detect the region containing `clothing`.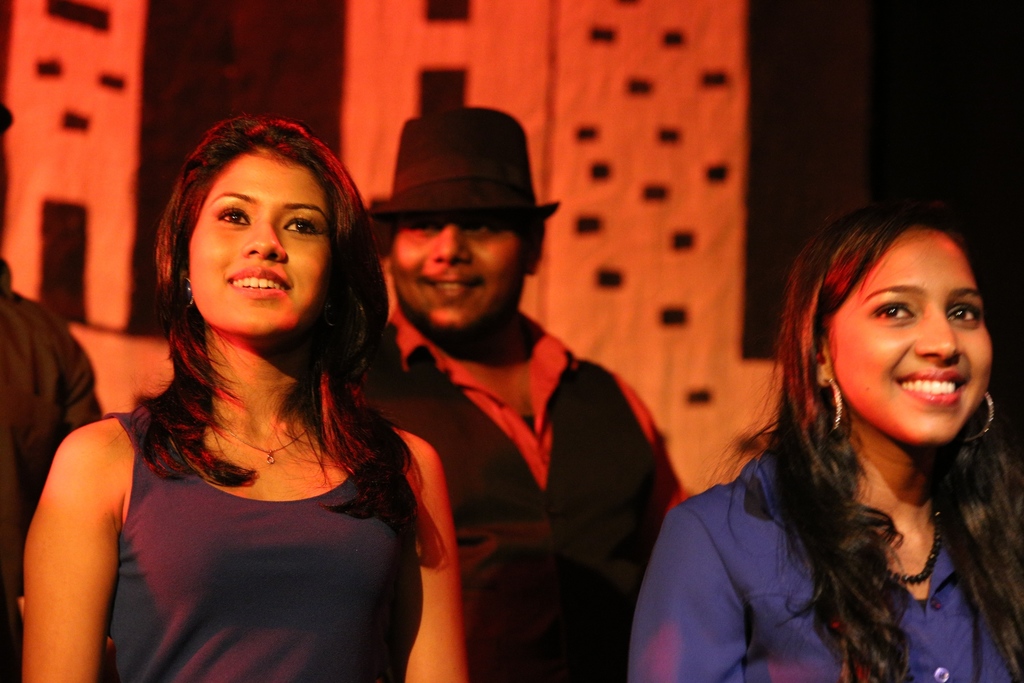
box(0, 263, 109, 682).
